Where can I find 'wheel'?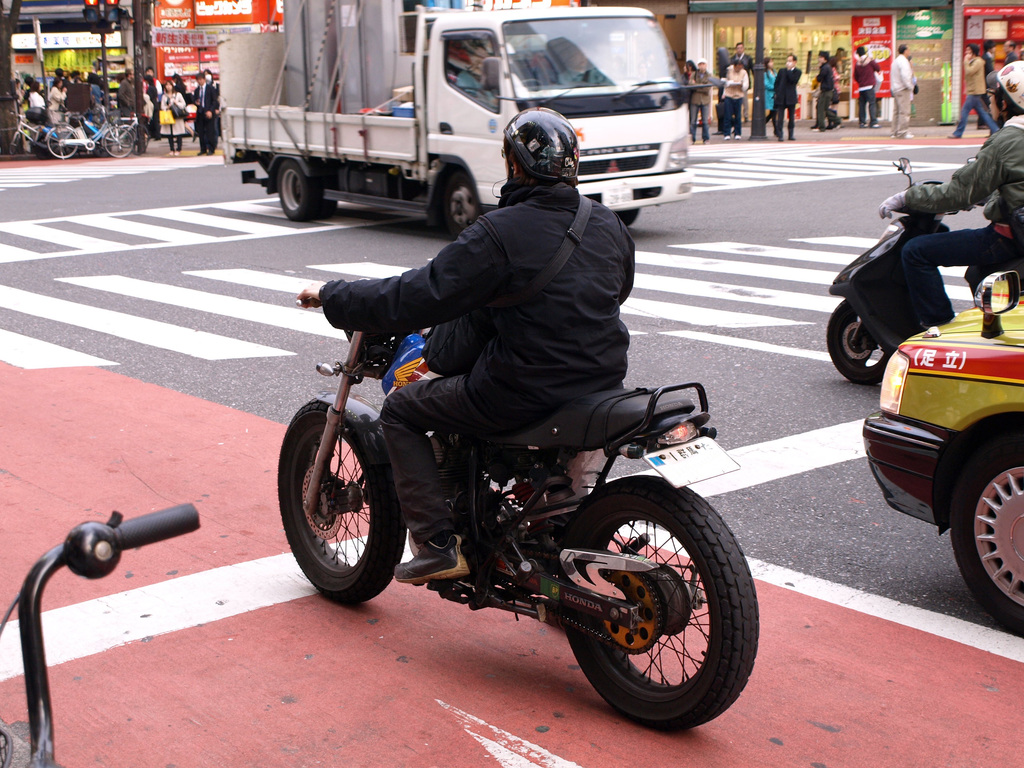
You can find it at x1=559, y1=472, x2=758, y2=730.
